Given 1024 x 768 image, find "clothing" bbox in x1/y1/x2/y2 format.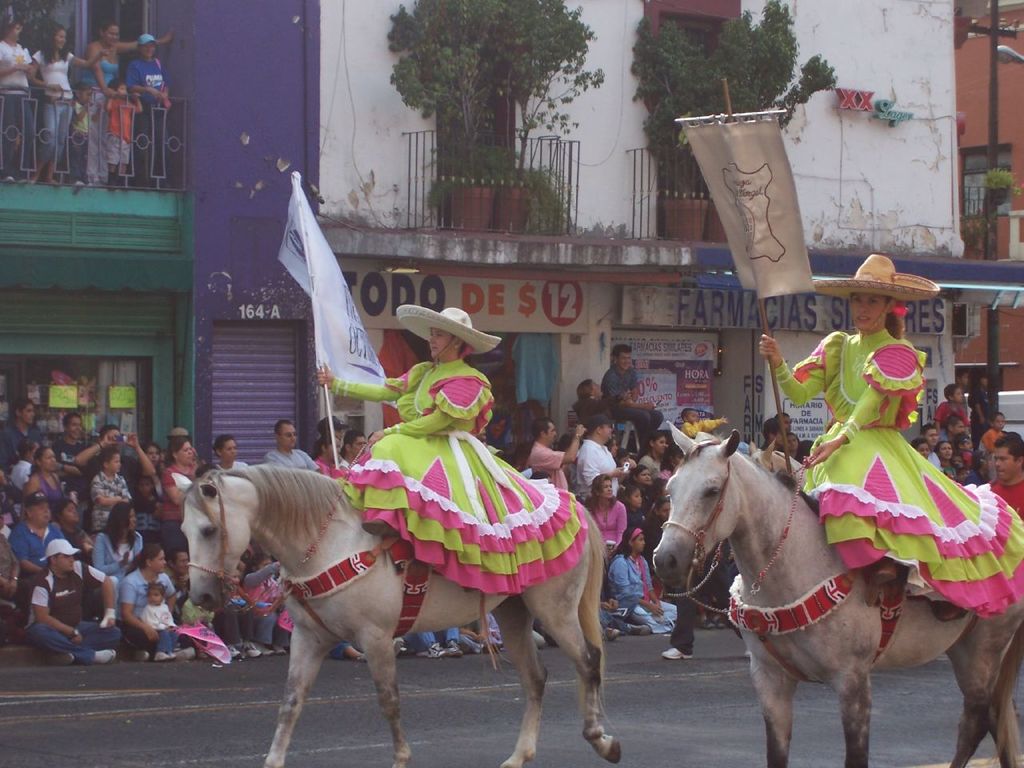
11/522/67/566.
